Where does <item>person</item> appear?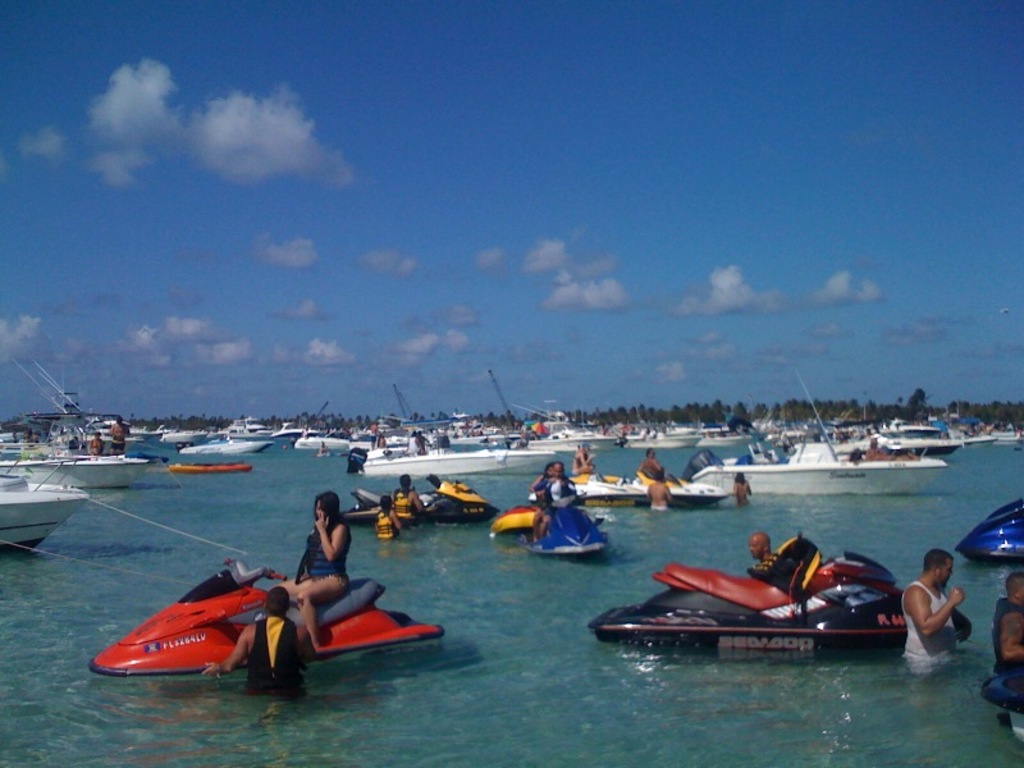
Appears at crop(644, 467, 675, 513).
